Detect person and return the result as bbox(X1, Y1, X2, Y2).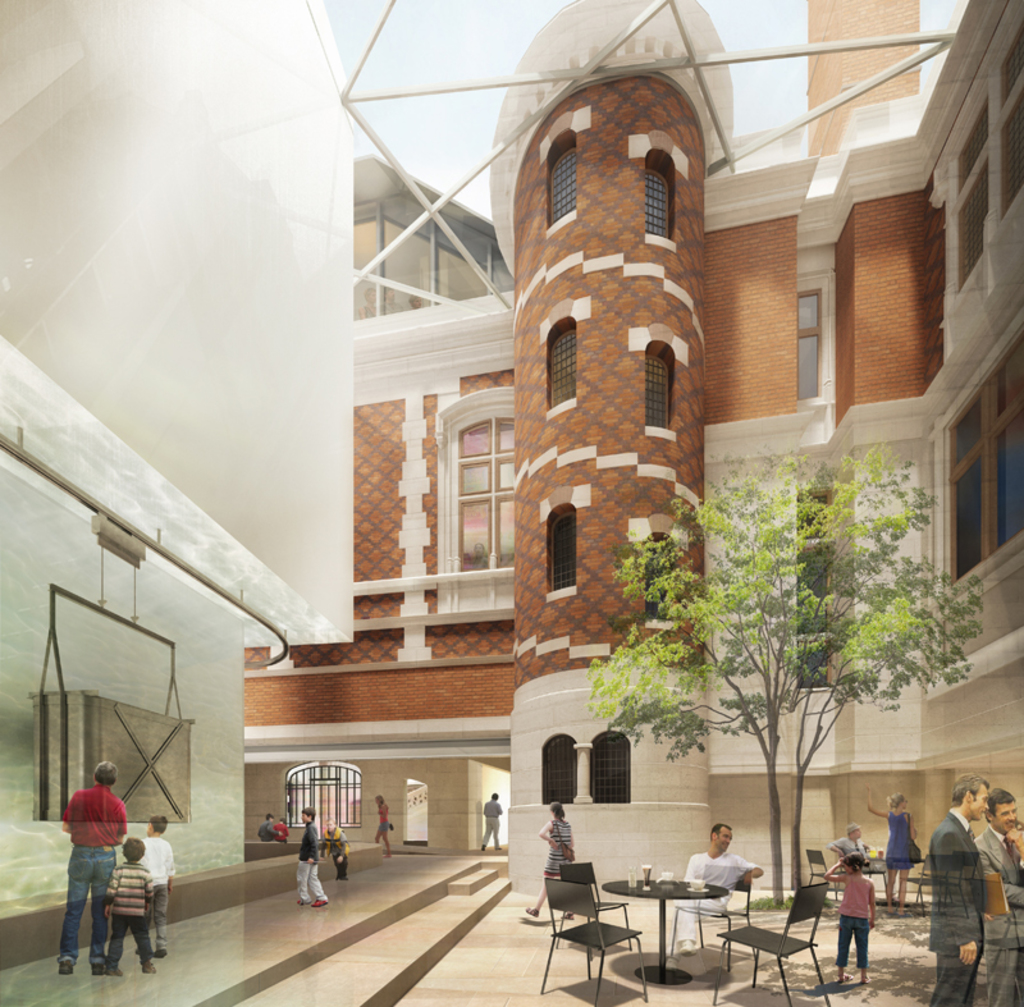
bbox(863, 793, 920, 907).
